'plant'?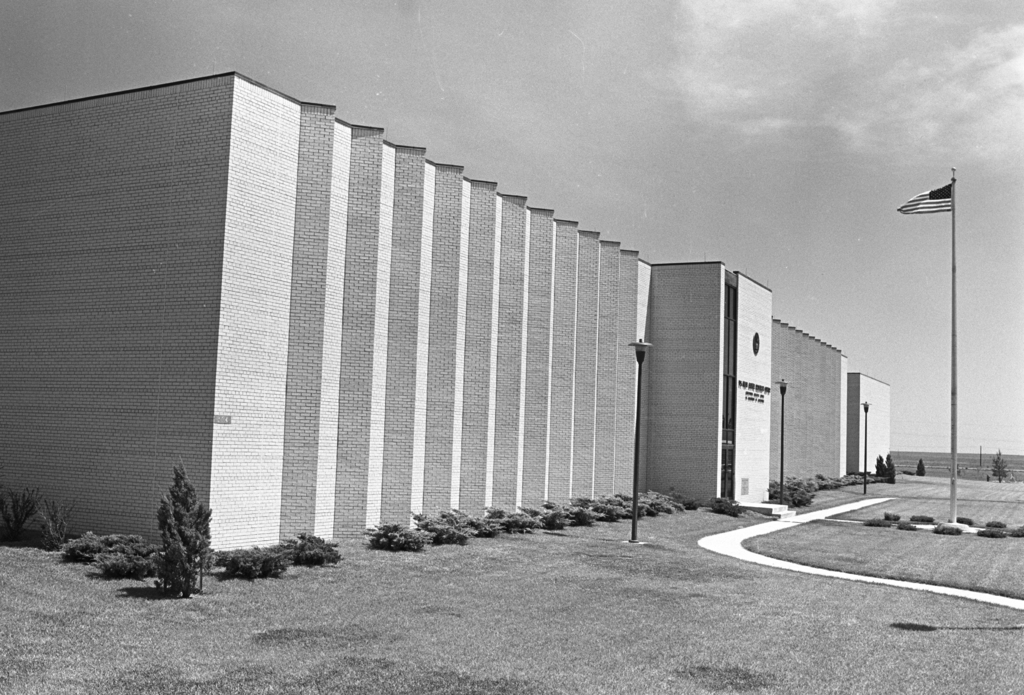
(934, 523, 961, 537)
